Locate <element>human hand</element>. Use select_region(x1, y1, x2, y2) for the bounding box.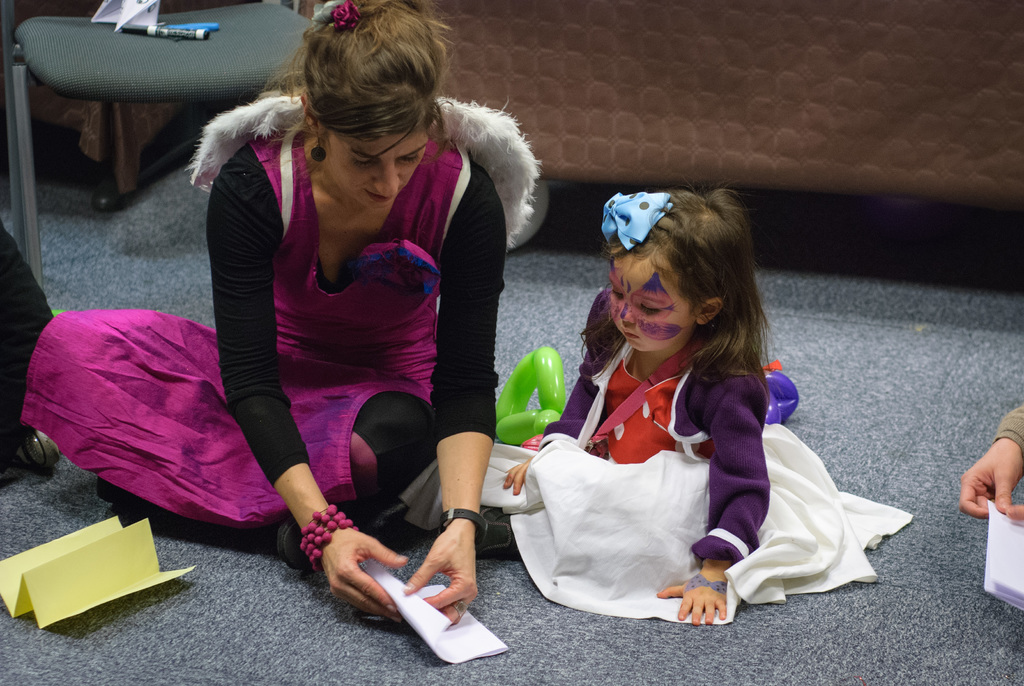
select_region(1005, 504, 1023, 525).
